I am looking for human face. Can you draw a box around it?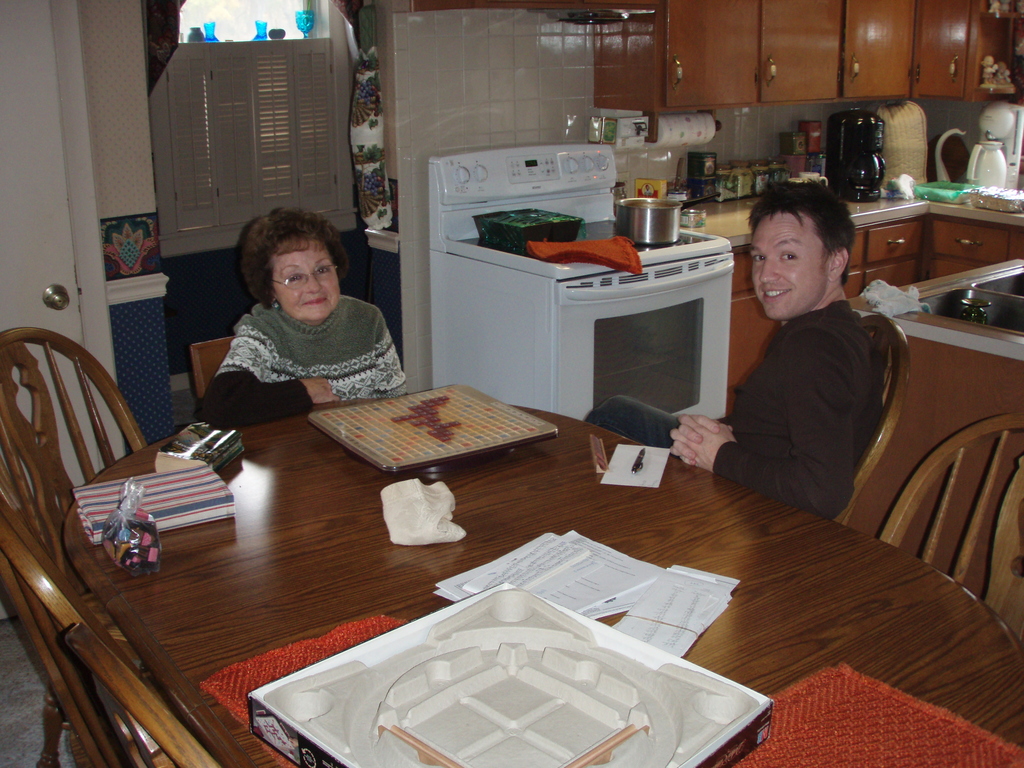
Sure, the bounding box is (x1=750, y1=211, x2=837, y2=316).
